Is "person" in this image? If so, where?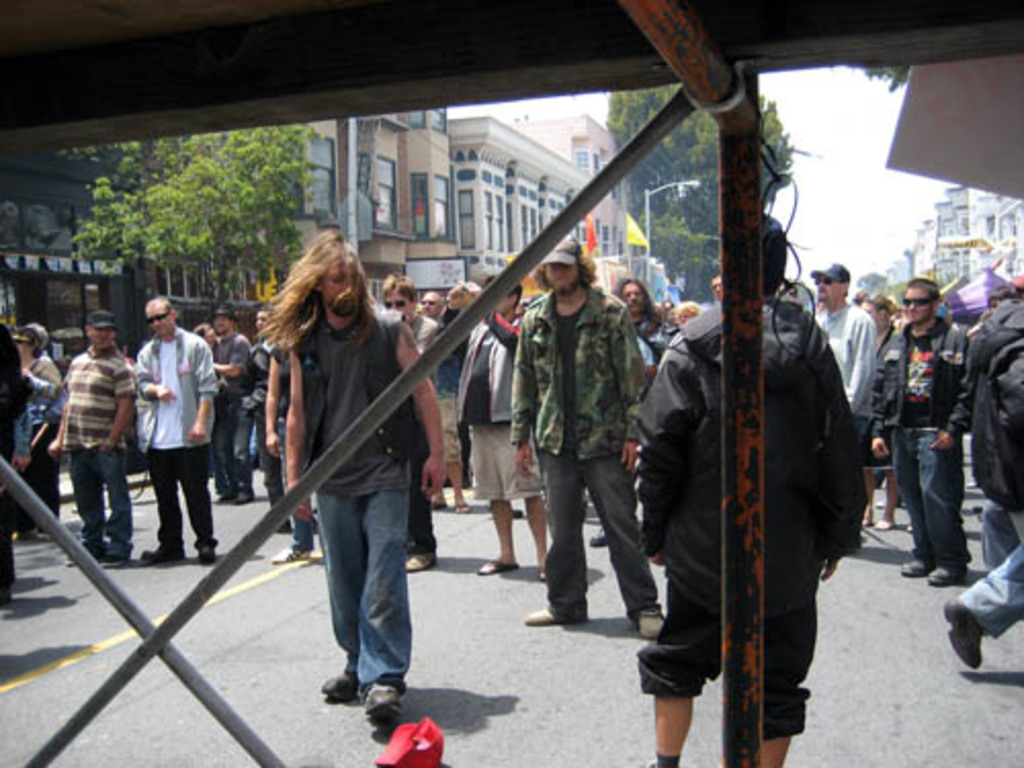
Yes, at bbox(262, 197, 449, 727).
